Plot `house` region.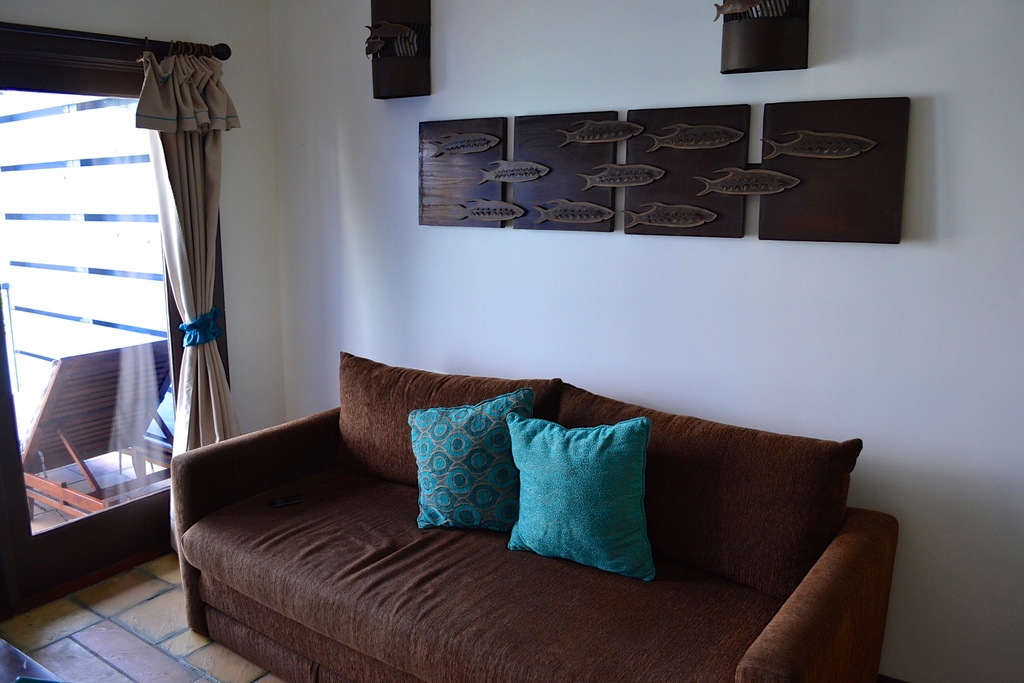
Plotted at box=[0, 21, 1023, 655].
